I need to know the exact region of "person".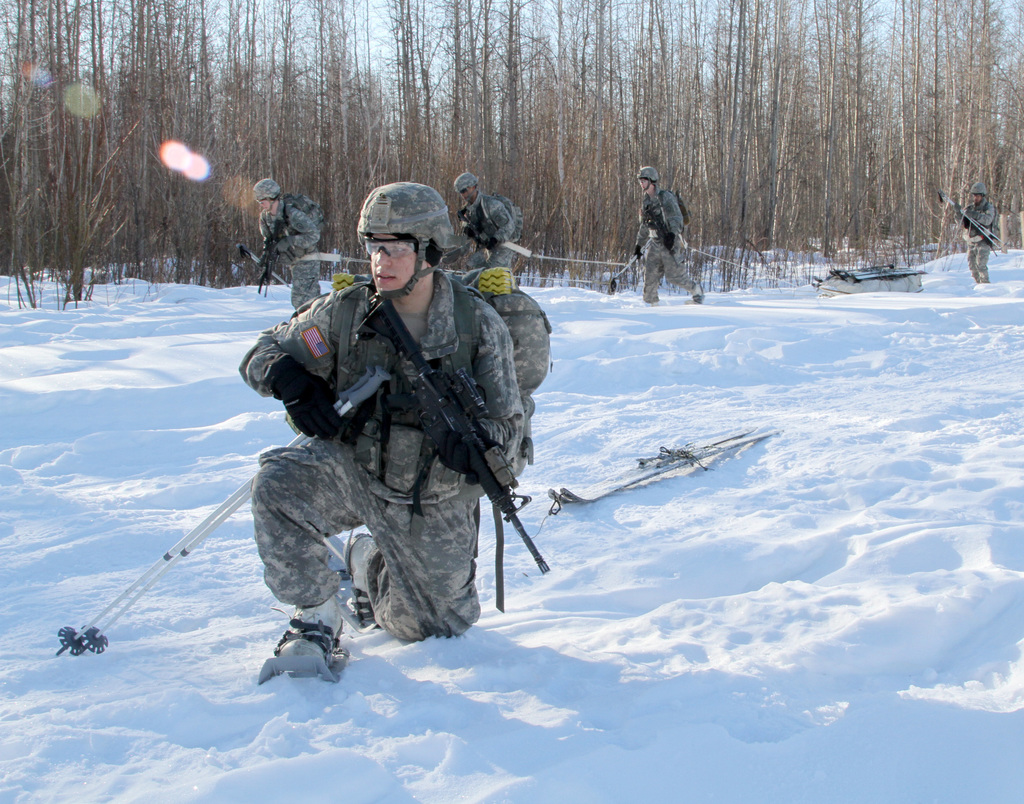
Region: [253, 176, 326, 307].
